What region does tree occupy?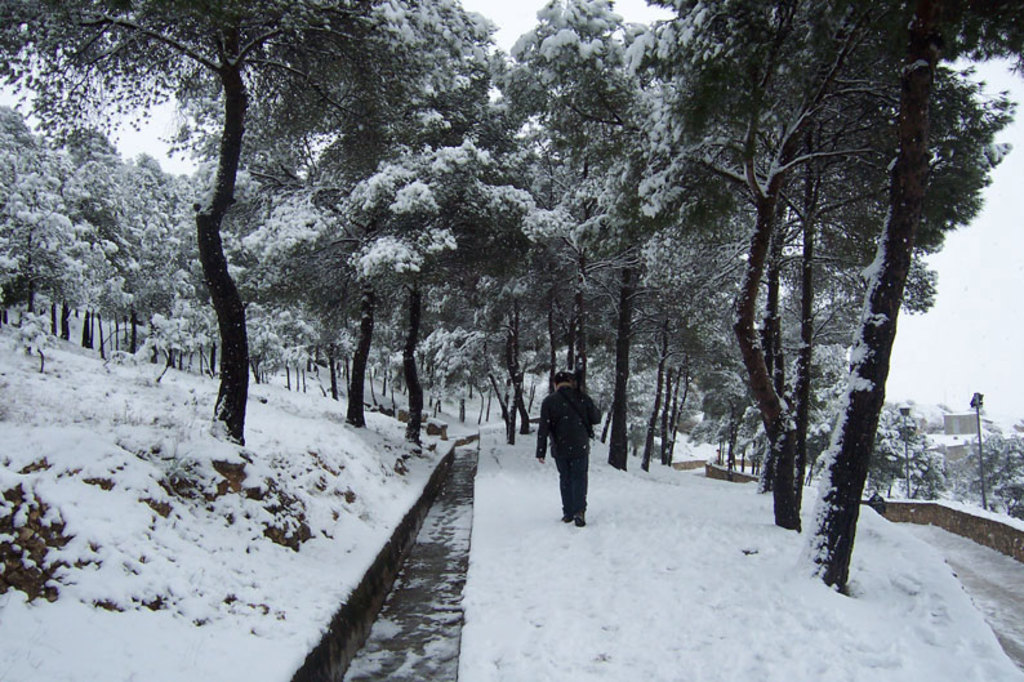
select_region(0, 178, 63, 330).
